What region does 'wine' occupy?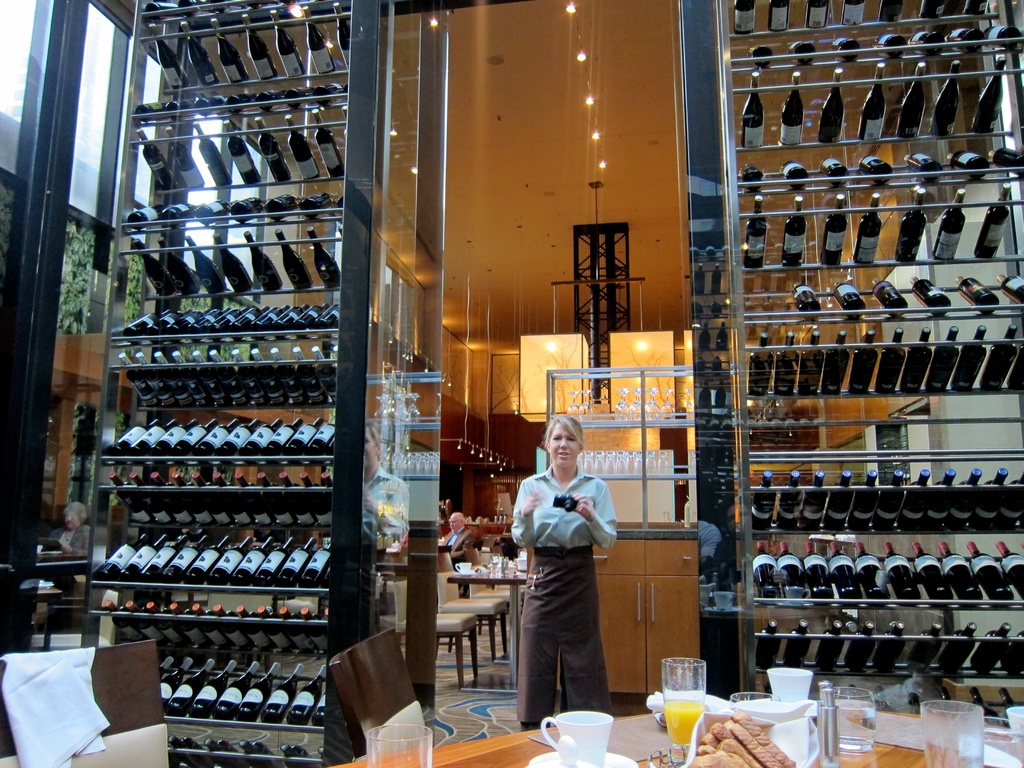
Rect(298, 349, 326, 402).
